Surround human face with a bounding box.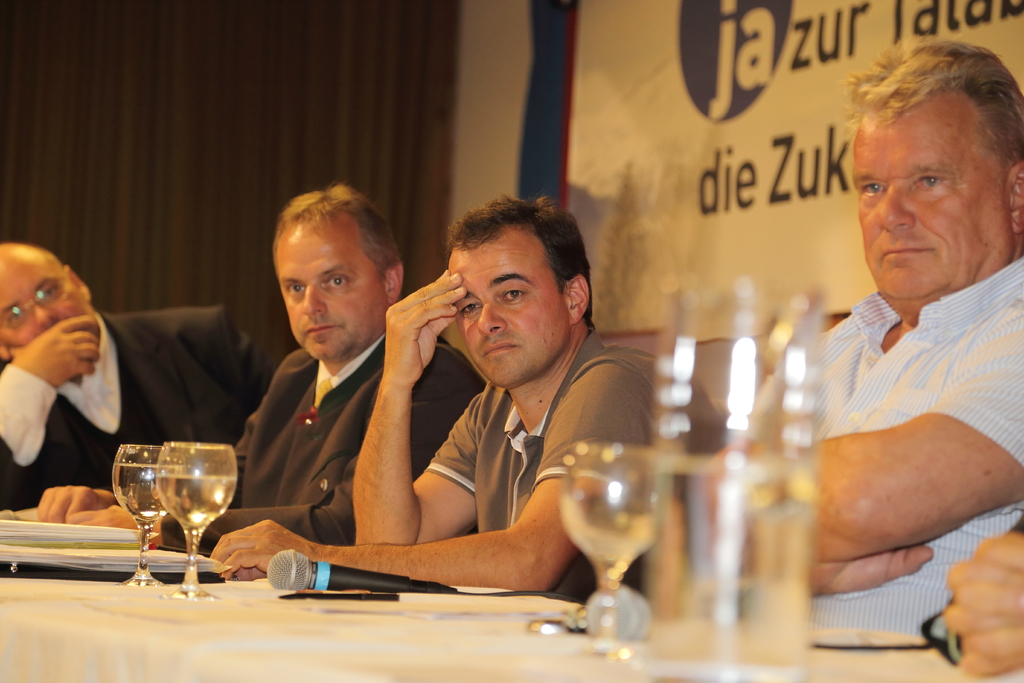
0/251/90/350.
